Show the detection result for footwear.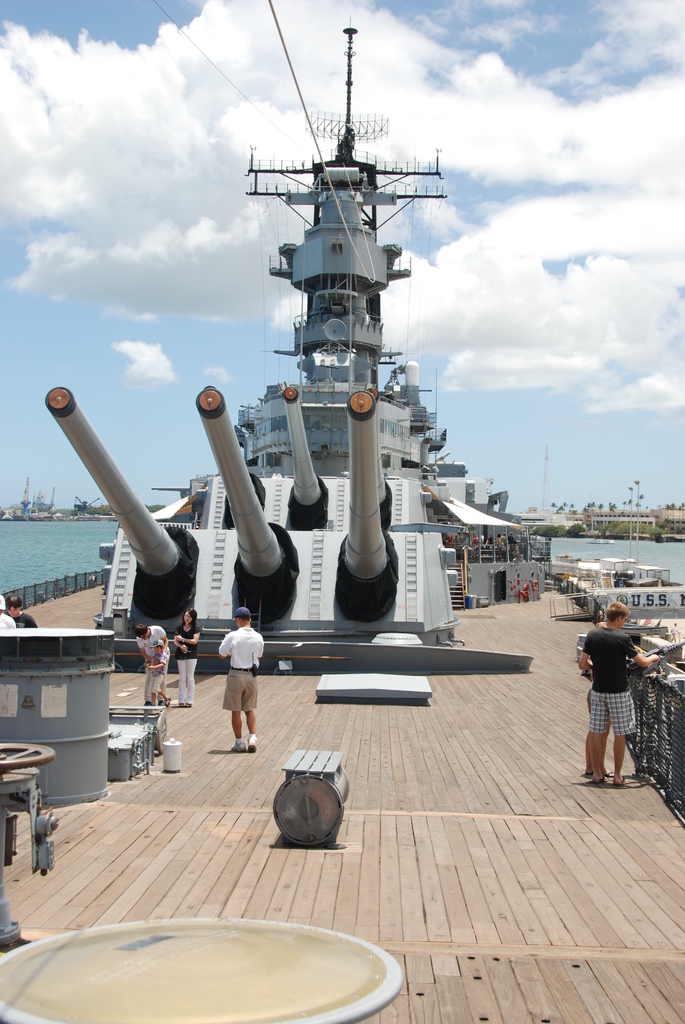
{"x1": 594, "y1": 777, "x2": 613, "y2": 790}.
